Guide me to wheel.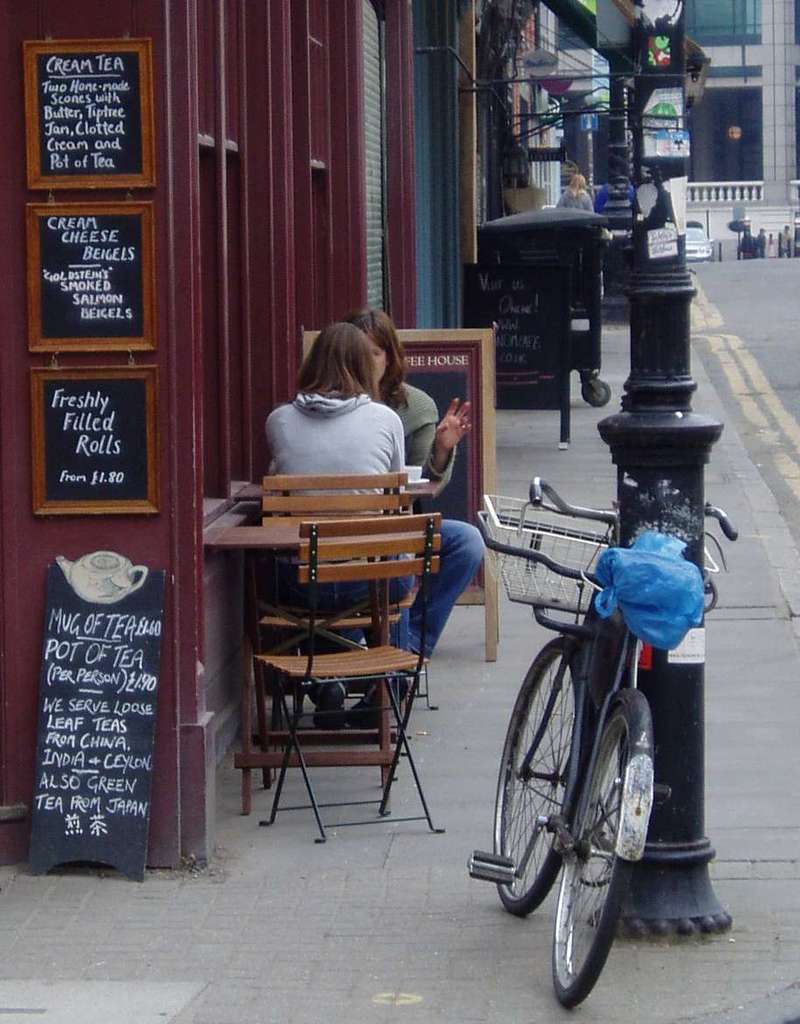
Guidance: <box>586,382,609,407</box>.
